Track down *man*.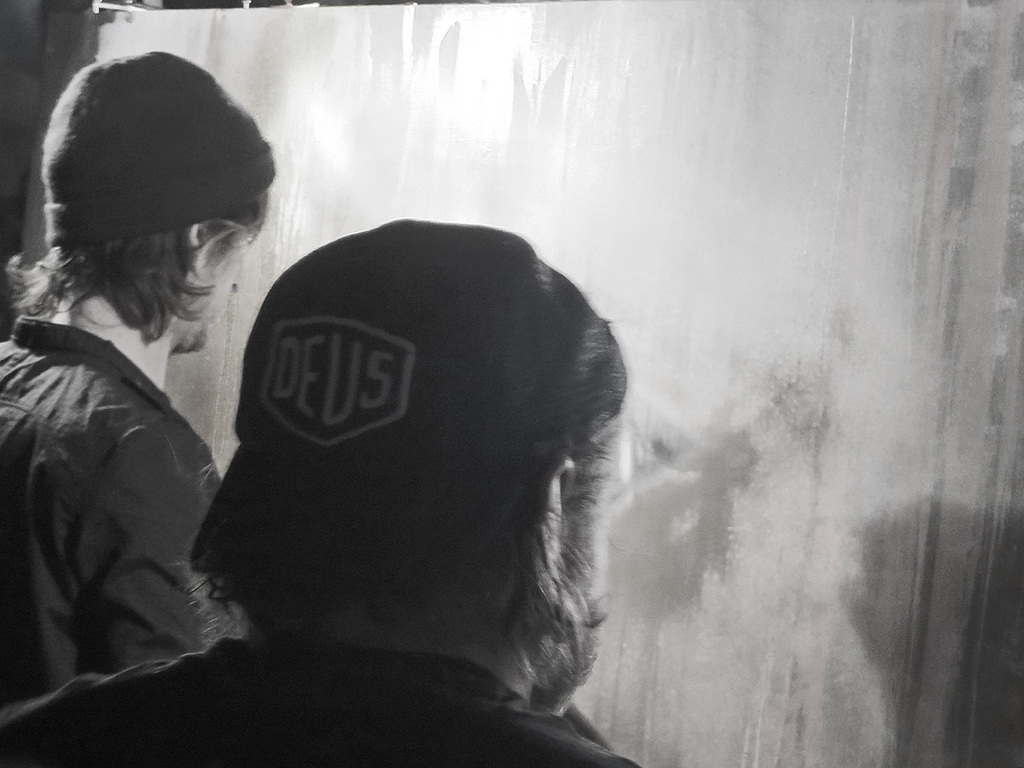
Tracked to rect(0, 38, 288, 714).
